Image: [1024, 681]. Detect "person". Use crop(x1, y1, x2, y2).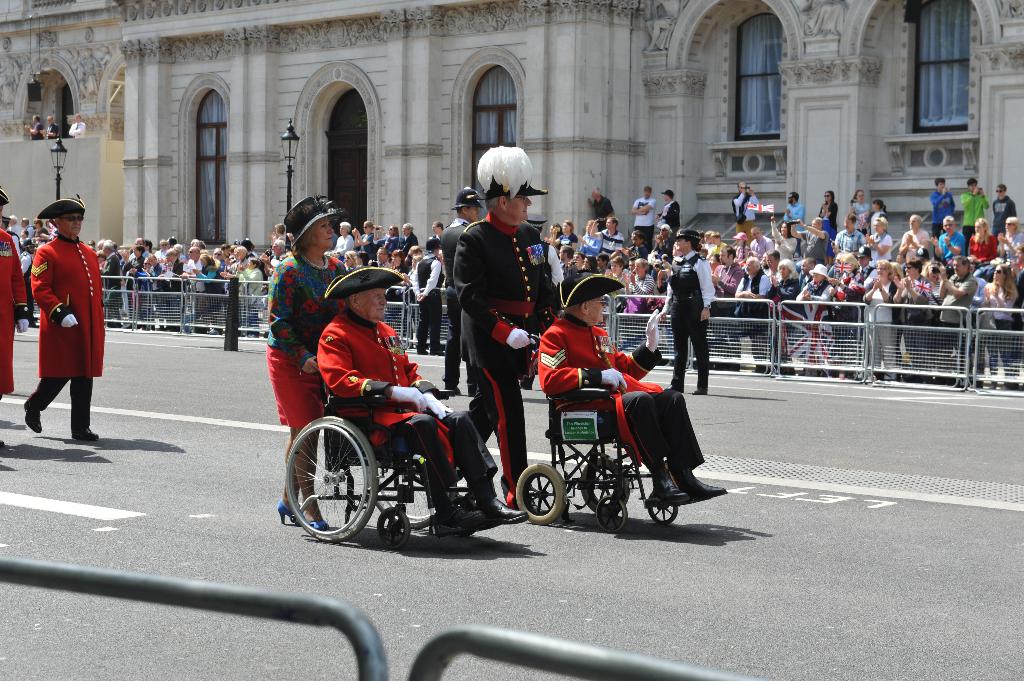
crop(86, 237, 93, 250).
